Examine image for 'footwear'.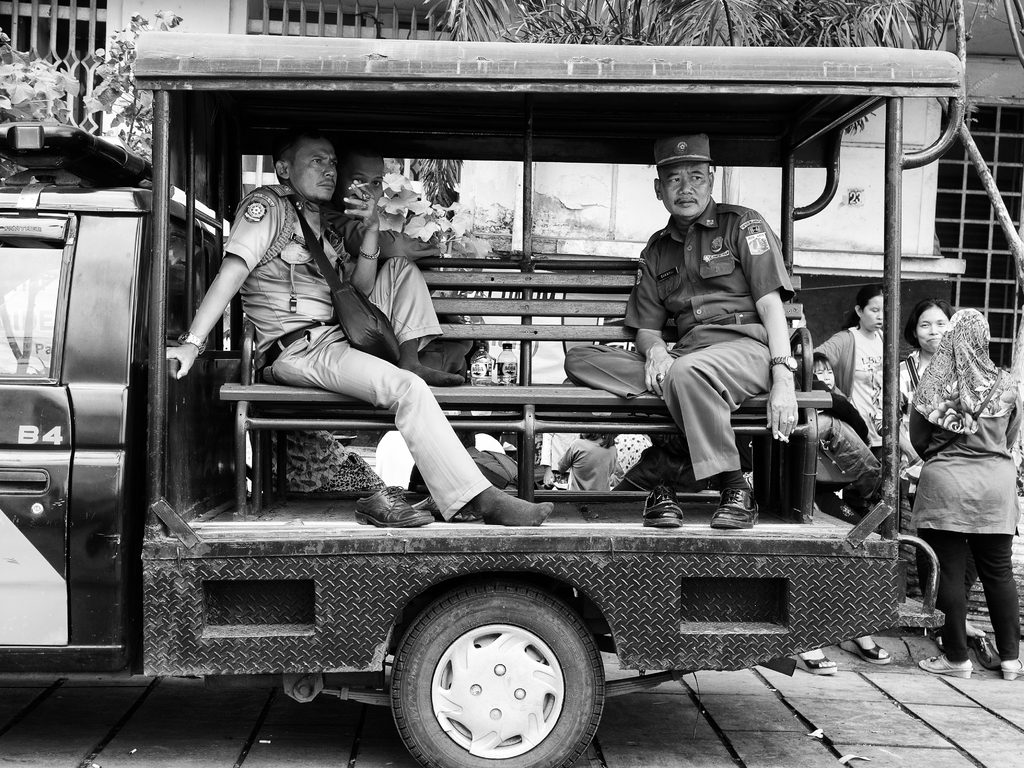
Examination result: {"x1": 352, "y1": 479, "x2": 440, "y2": 534}.
